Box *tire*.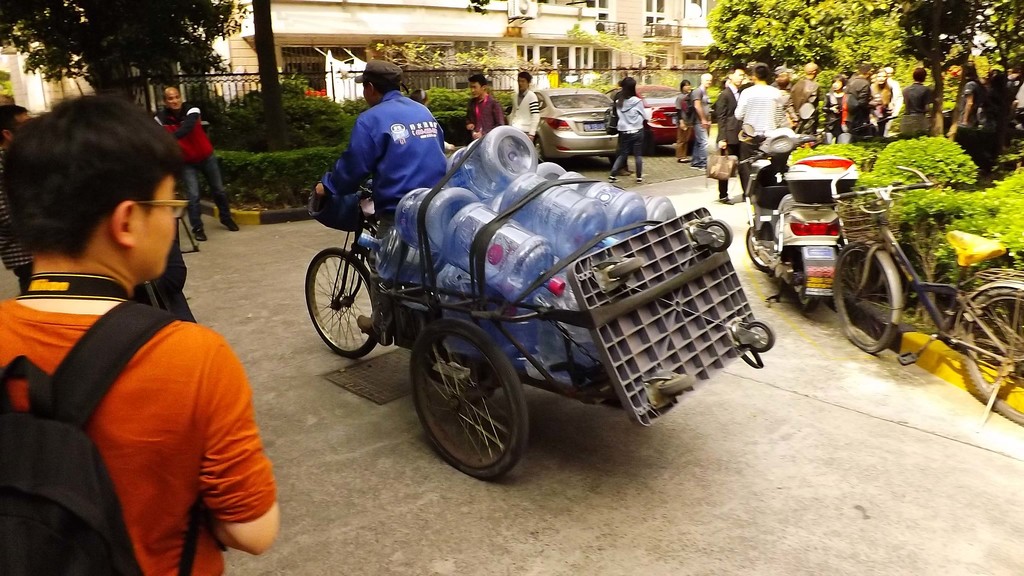
box(785, 252, 824, 310).
